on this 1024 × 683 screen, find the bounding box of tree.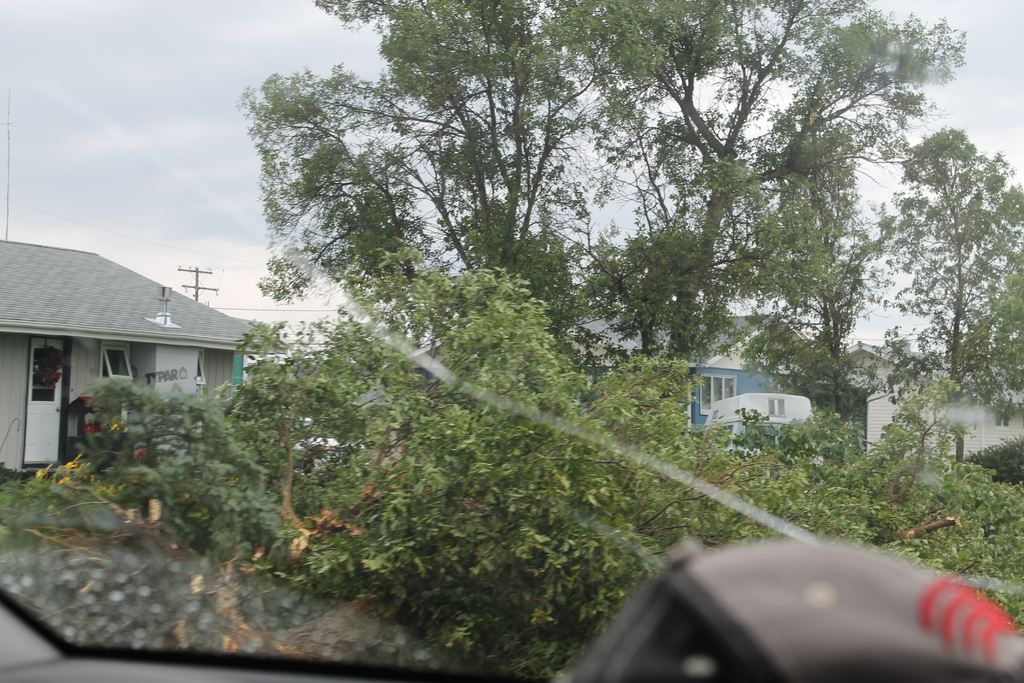
Bounding box: [left=867, top=129, right=1023, bottom=487].
